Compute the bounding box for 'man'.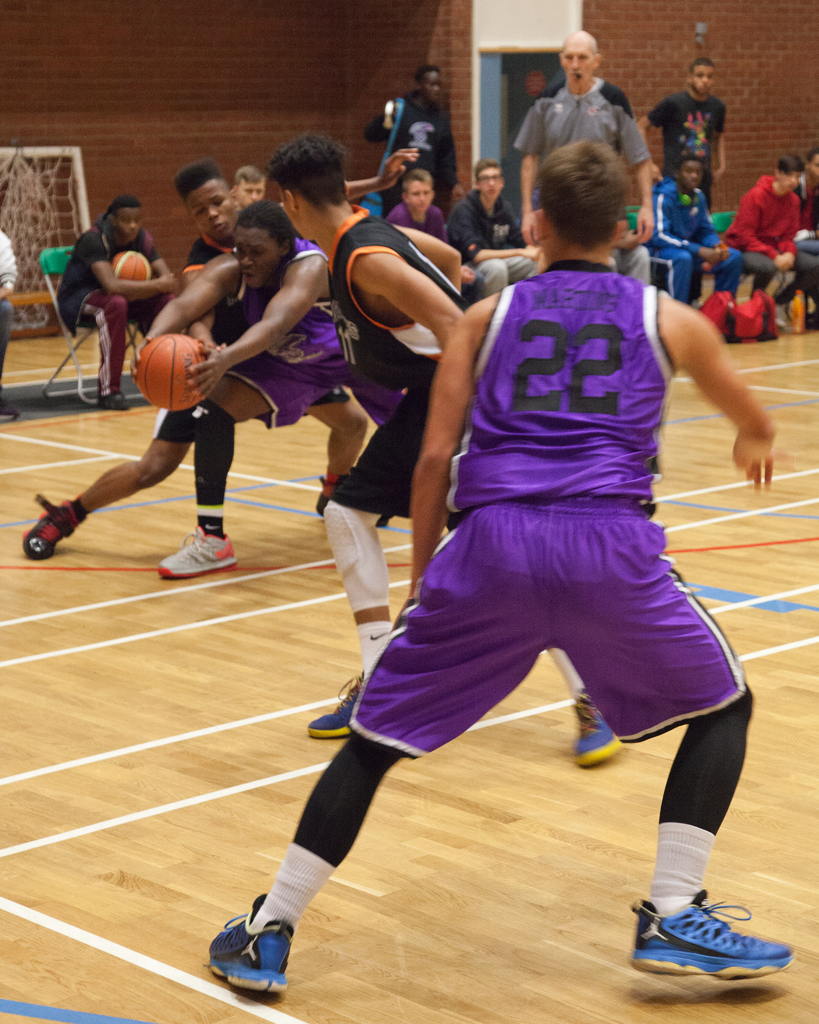
438:157:538:302.
